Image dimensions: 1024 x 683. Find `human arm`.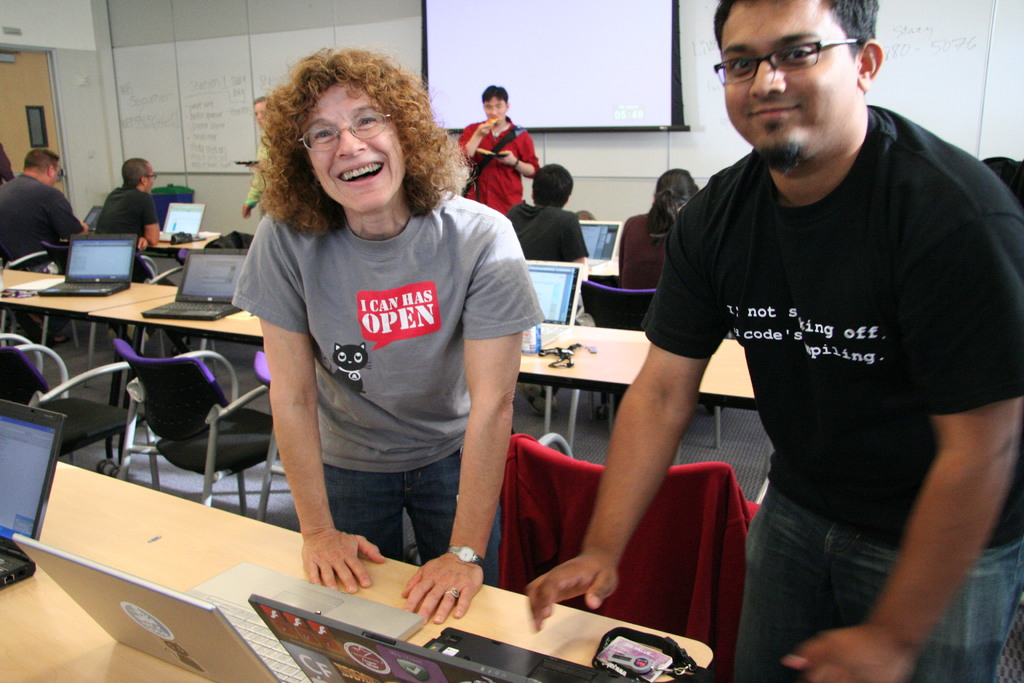
(left=42, top=180, right=91, bottom=233).
